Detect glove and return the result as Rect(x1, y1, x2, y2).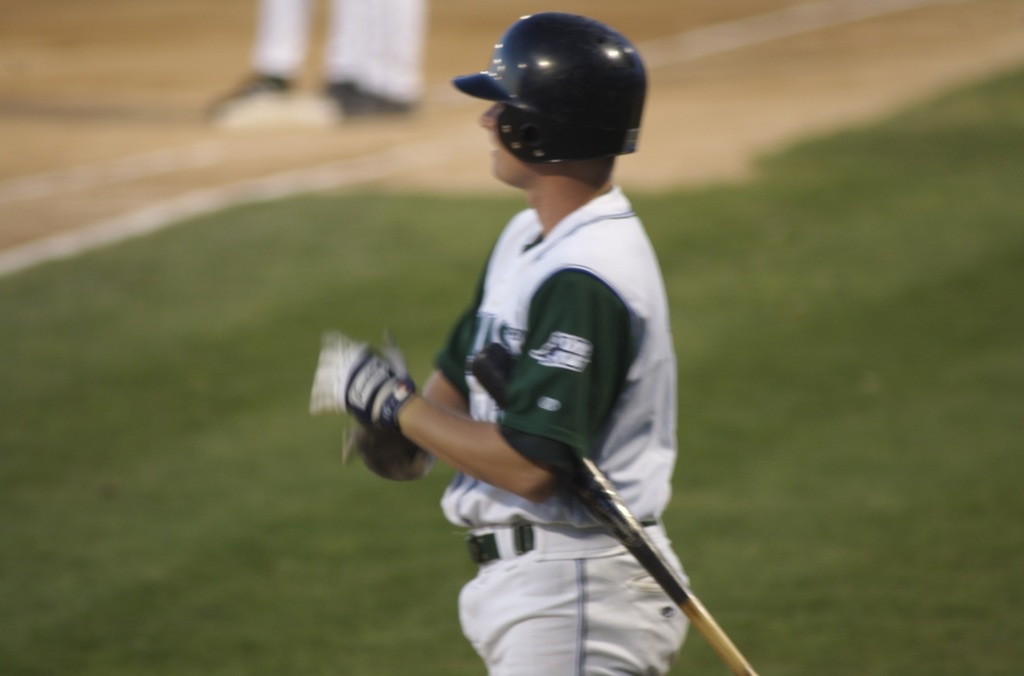
Rect(309, 328, 416, 433).
